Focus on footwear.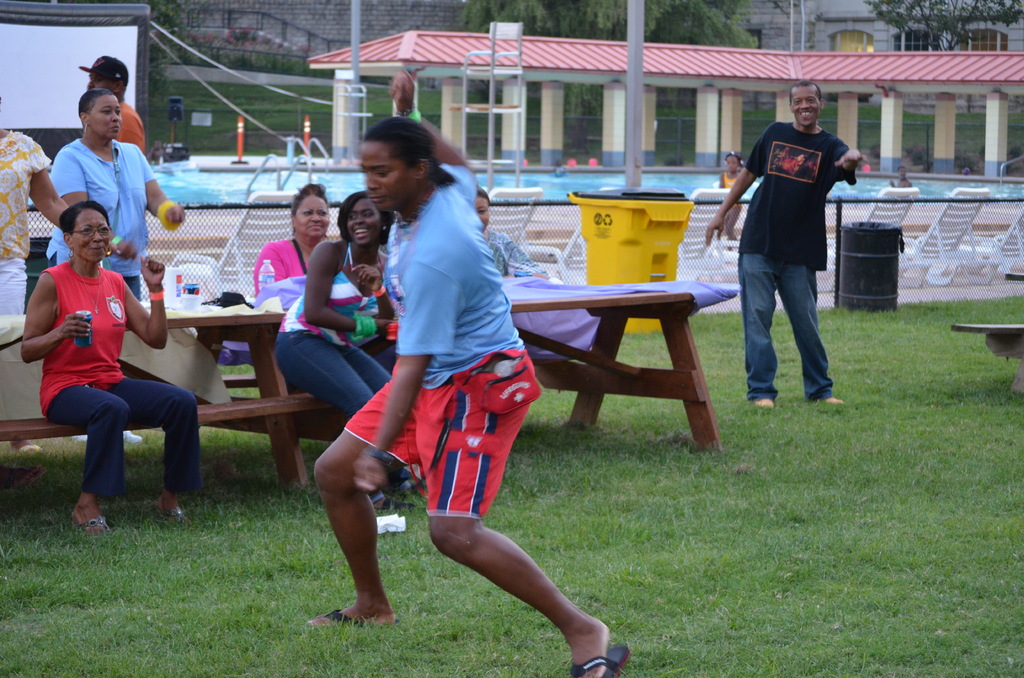
Focused at bbox(0, 460, 52, 491).
